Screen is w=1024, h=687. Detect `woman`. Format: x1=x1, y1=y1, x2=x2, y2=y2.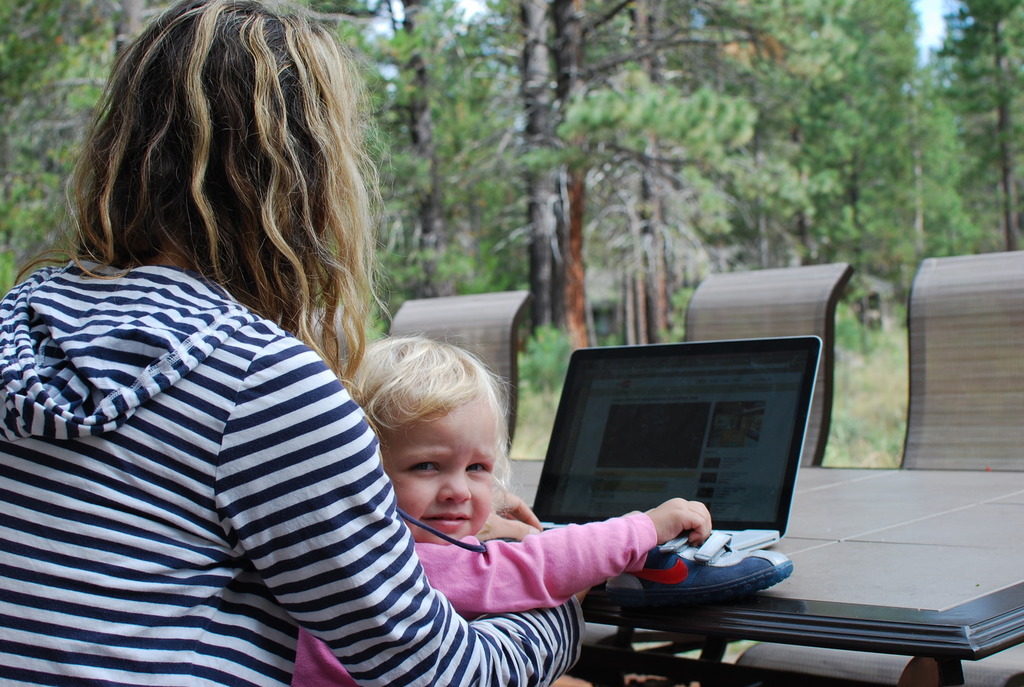
x1=0, y1=0, x2=629, y2=686.
